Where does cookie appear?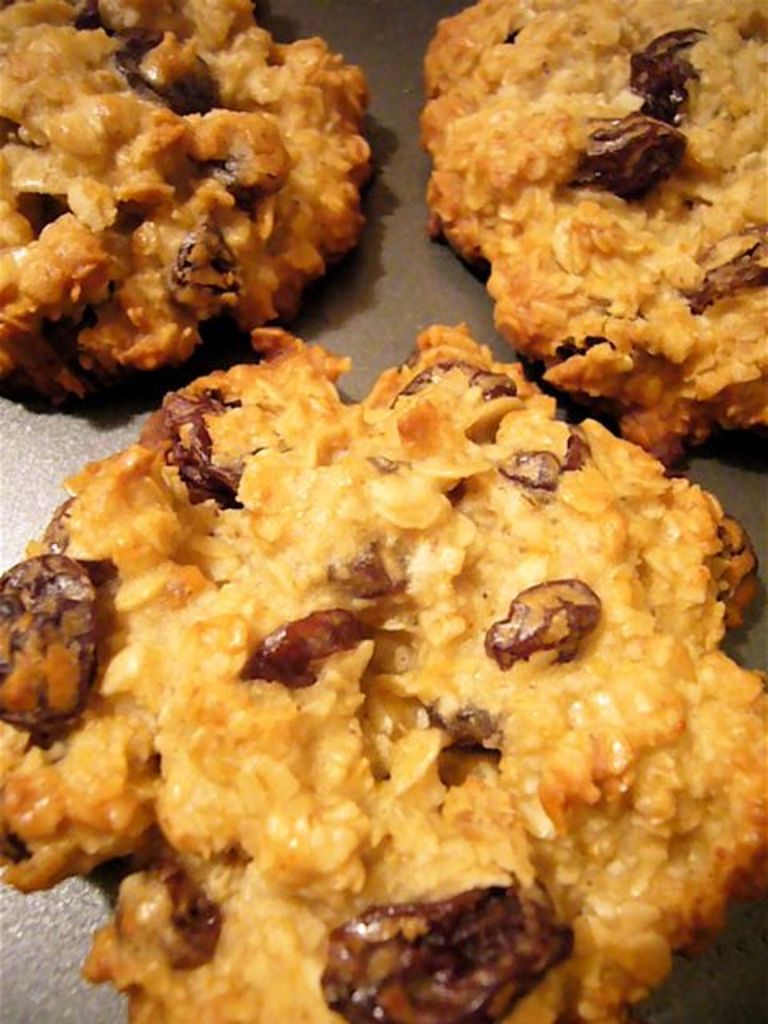
Appears at <box>0,0,368,400</box>.
